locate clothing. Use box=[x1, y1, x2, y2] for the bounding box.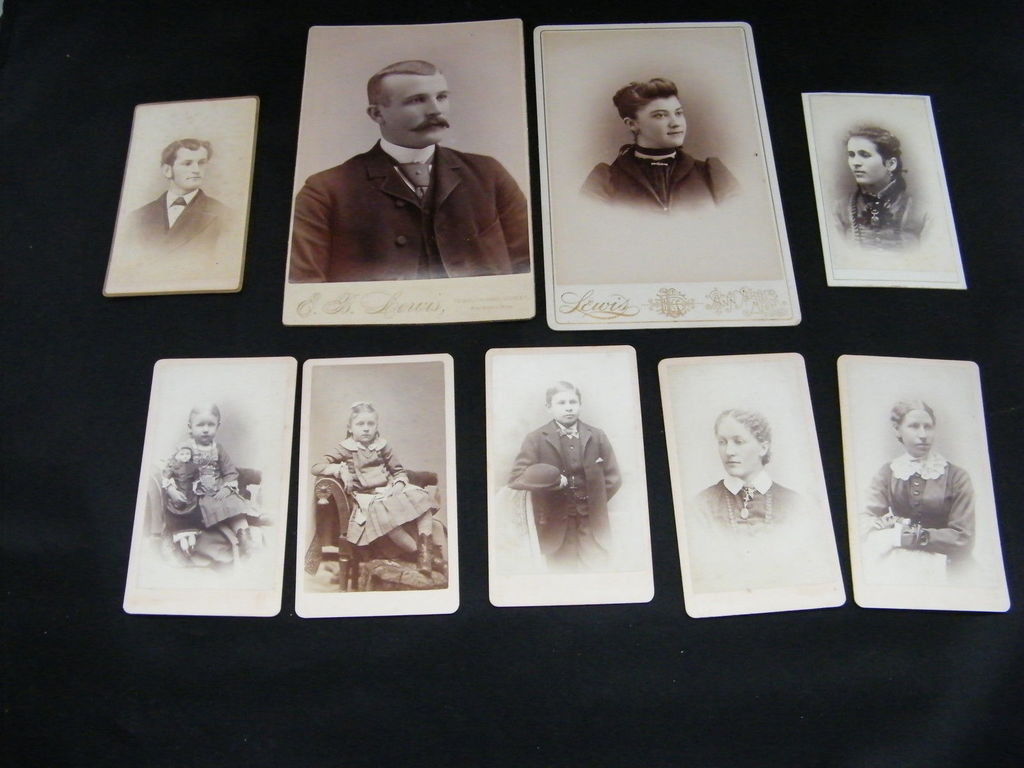
box=[279, 103, 518, 289].
